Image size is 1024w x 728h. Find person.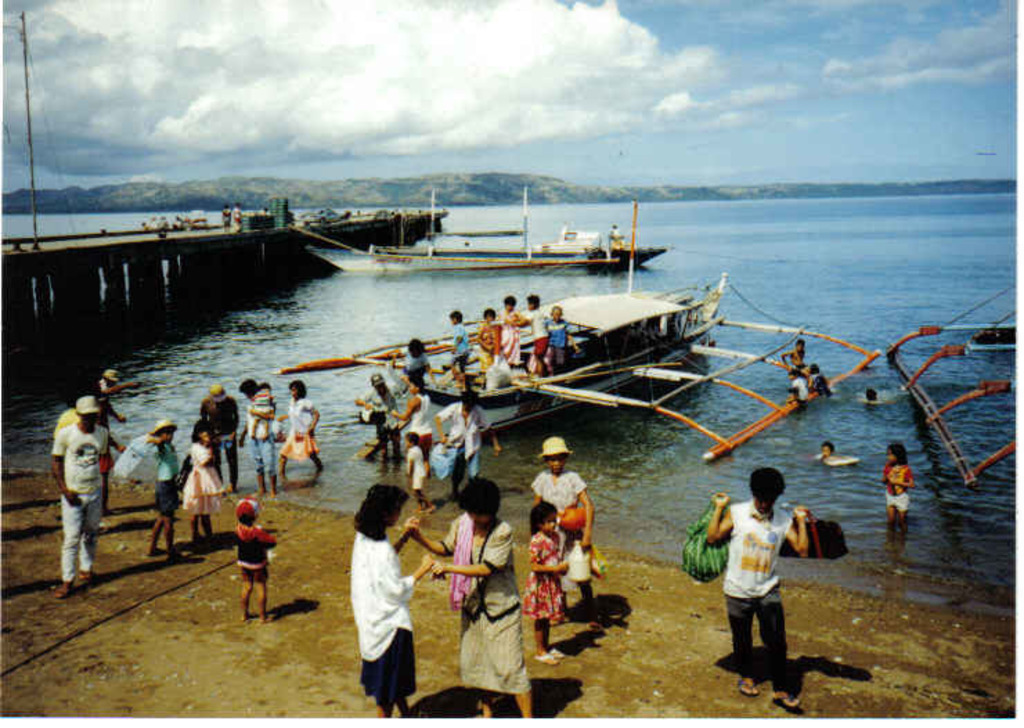
locate(881, 439, 913, 538).
